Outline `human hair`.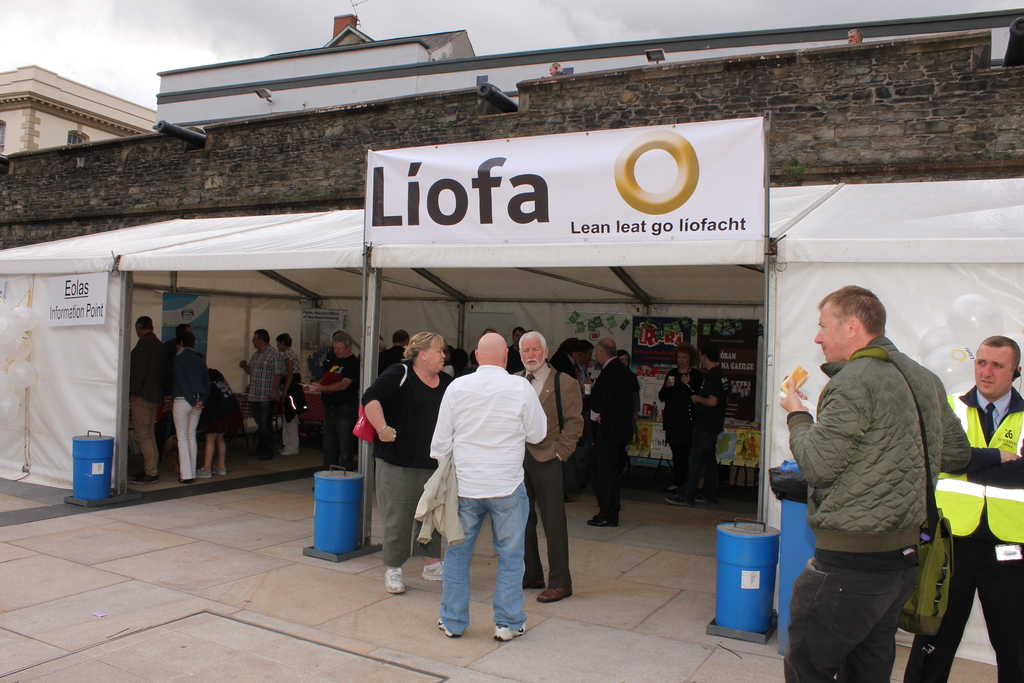
Outline: bbox=[982, 334, 1023, 366].
